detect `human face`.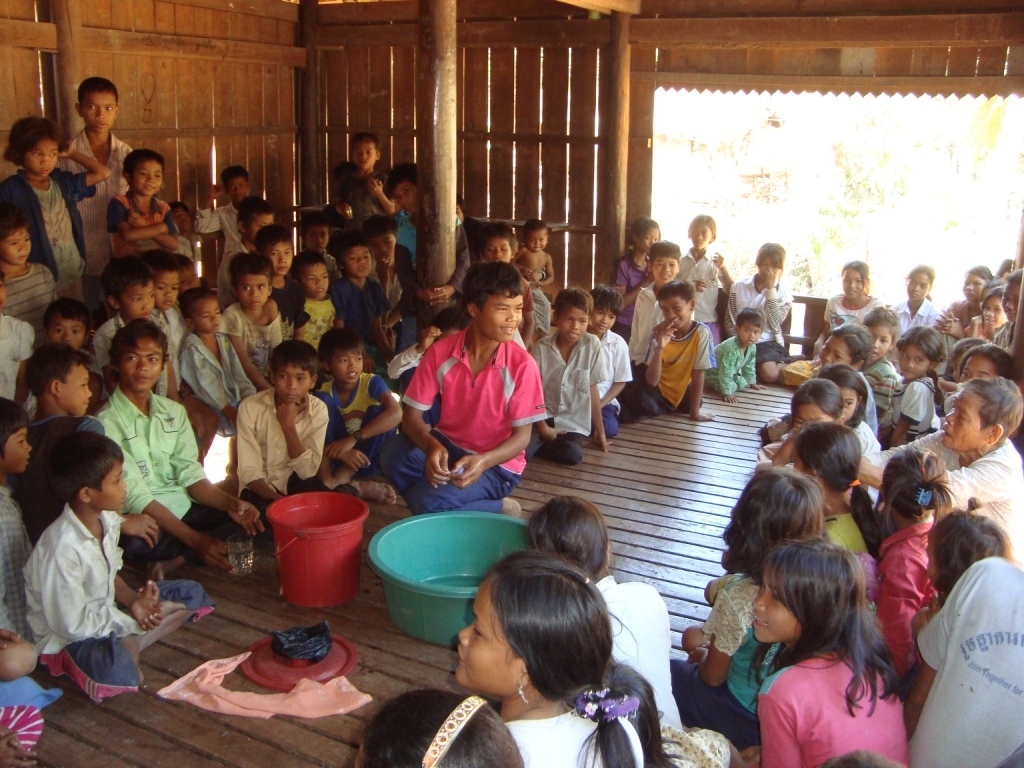
Detected at 453,581,518,690.
